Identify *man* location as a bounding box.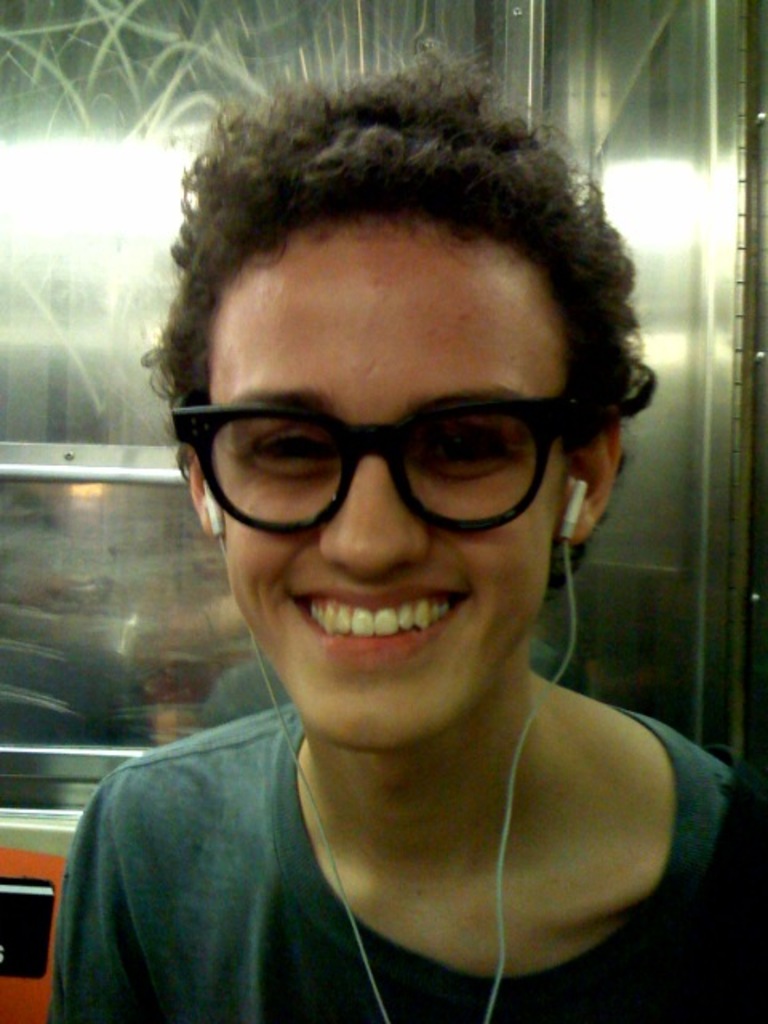
pyautogui.locateOnScreen(42, 48, 738, 1022).
